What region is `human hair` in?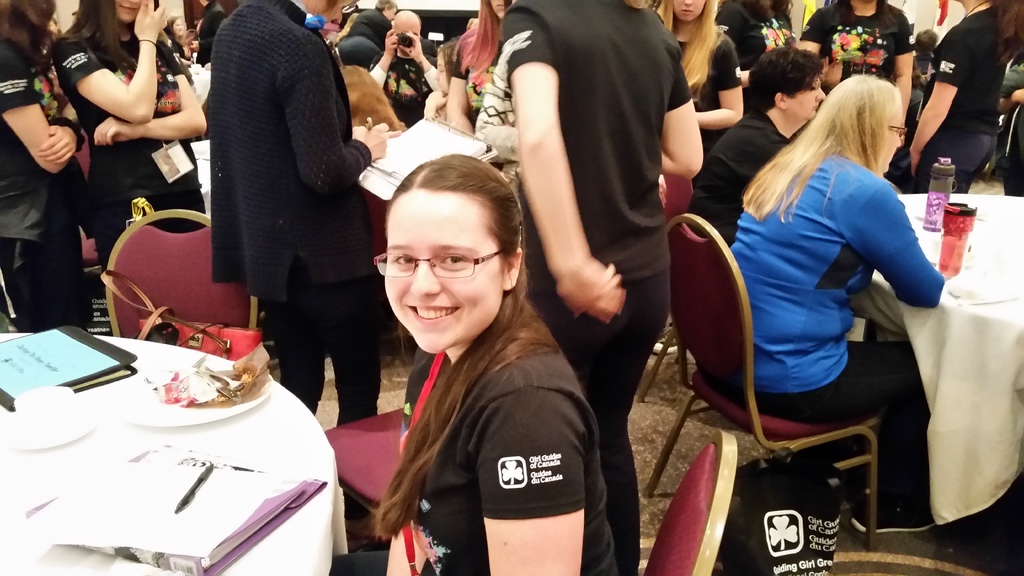
bbox=(745, 45, 822, 116).
